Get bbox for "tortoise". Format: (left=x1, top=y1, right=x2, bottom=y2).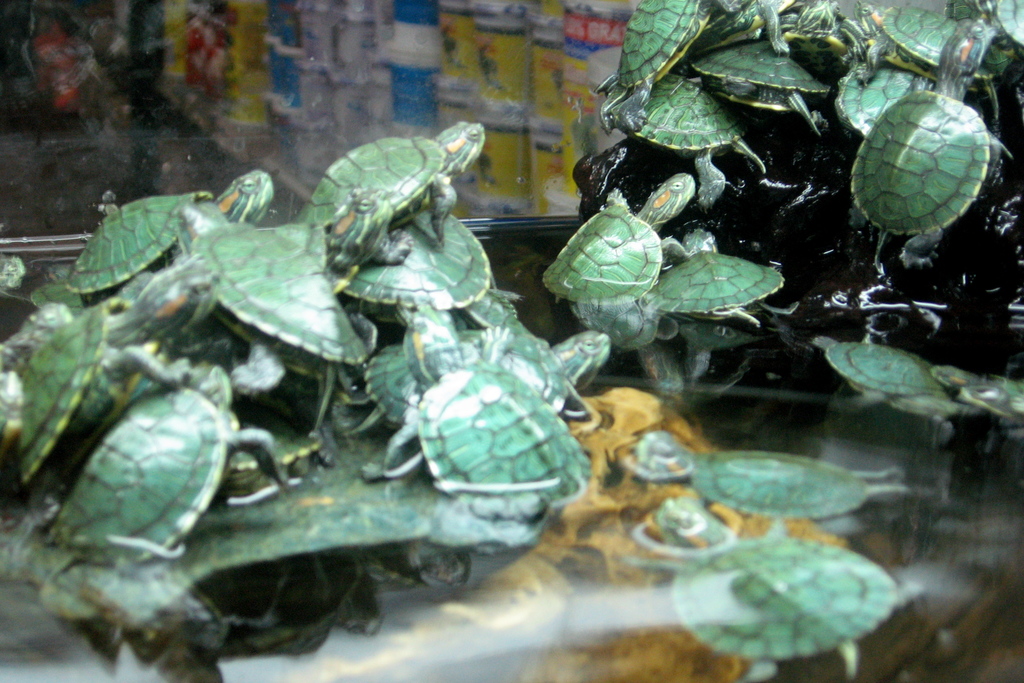
(left=620, top=431, right=902, bottom=536).
